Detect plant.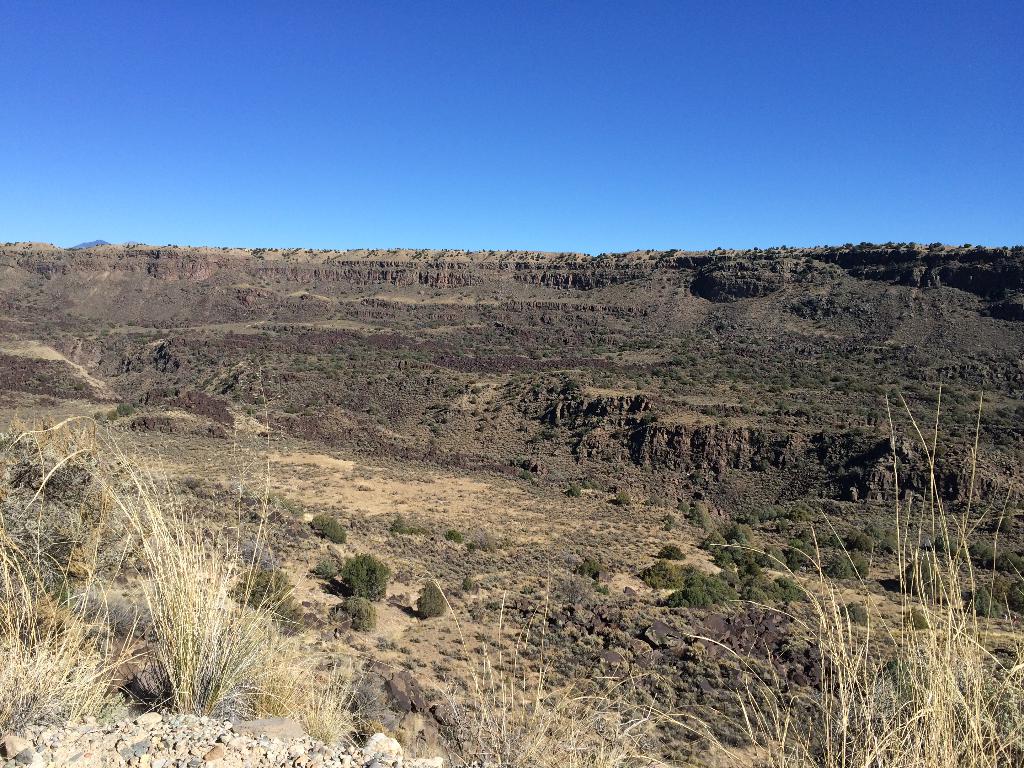
Detected at [690, 378, 1023, 767].
